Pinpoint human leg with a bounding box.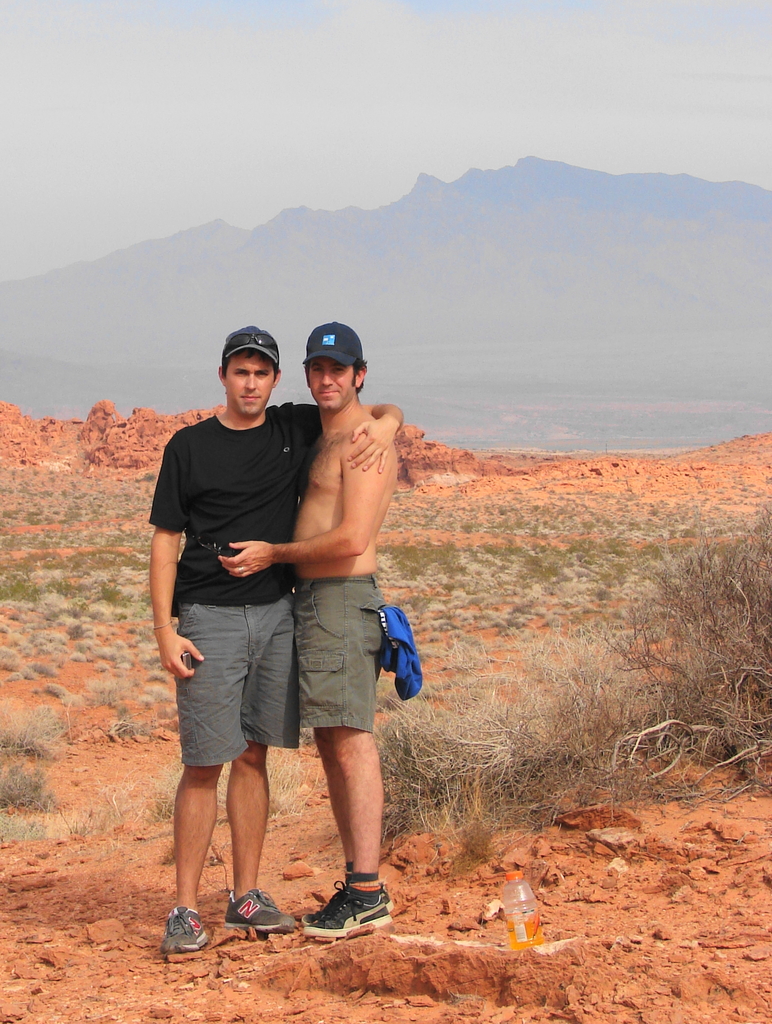
l=225, t=746, r=309, b=946.
